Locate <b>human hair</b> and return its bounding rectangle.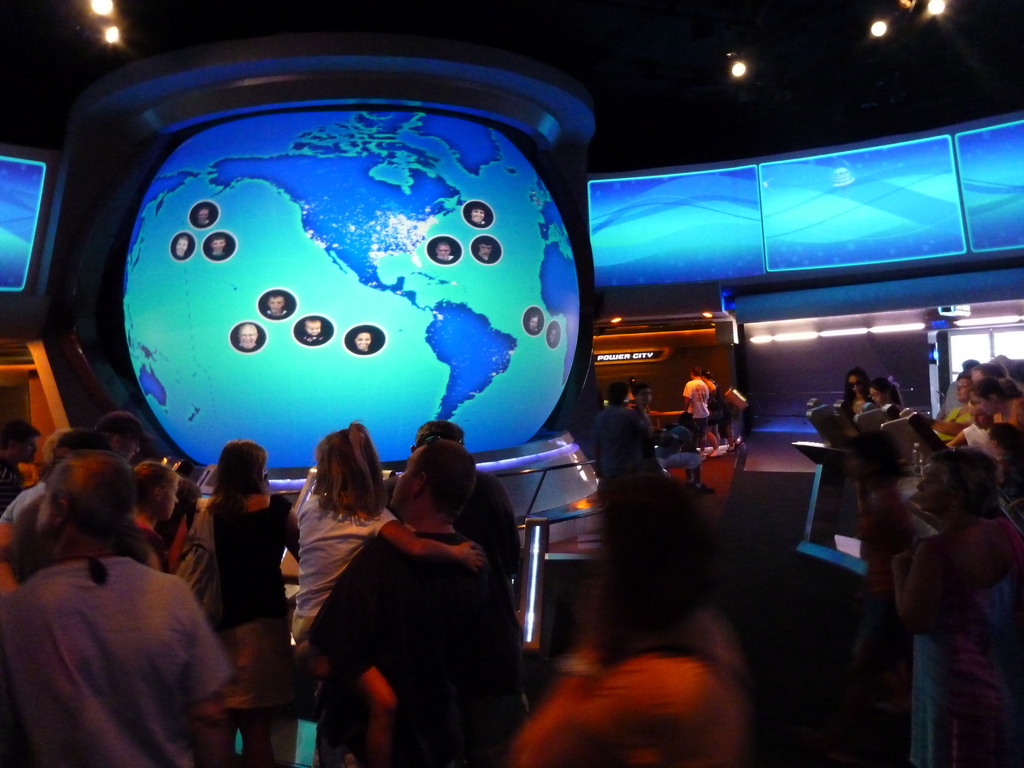
(604,382,630,410).
